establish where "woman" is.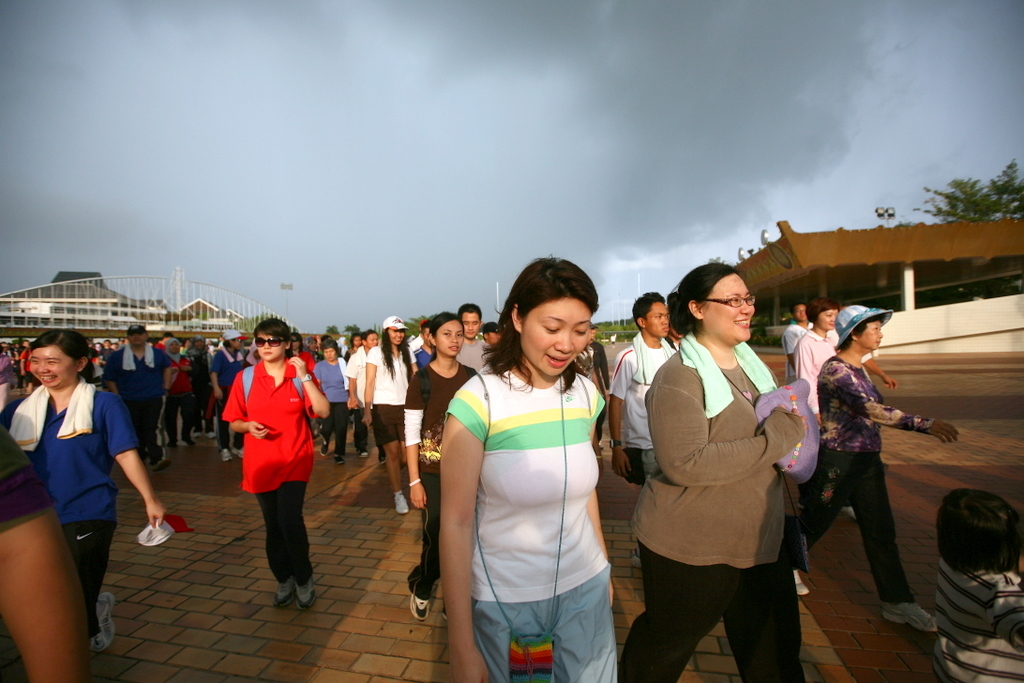
Established at select_region(361, 313, 419, 517).
